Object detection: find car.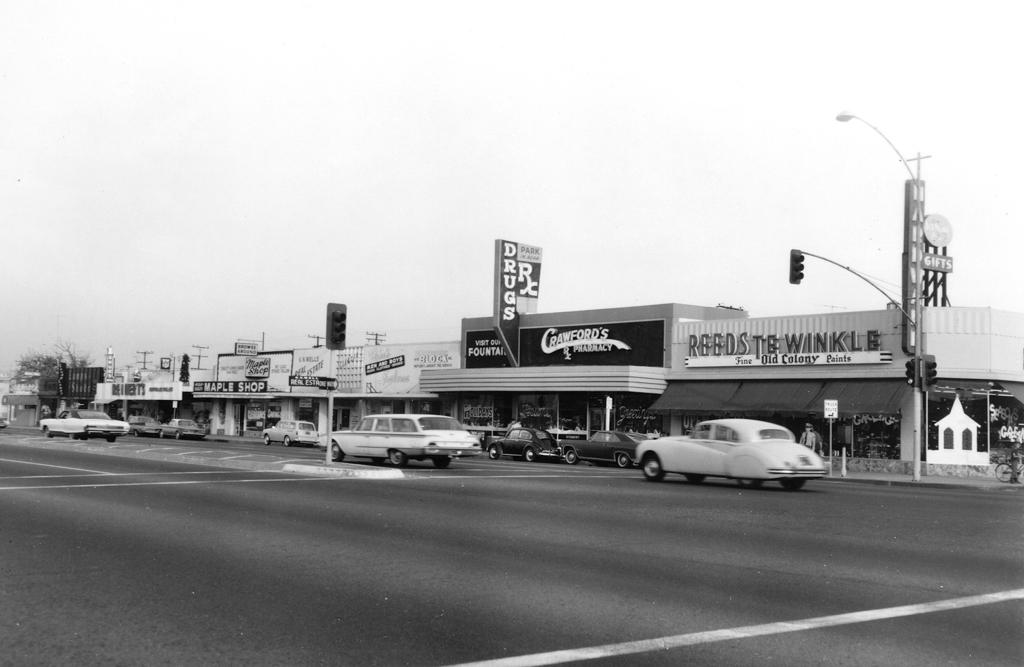
box(490, 428, 557, 465).
